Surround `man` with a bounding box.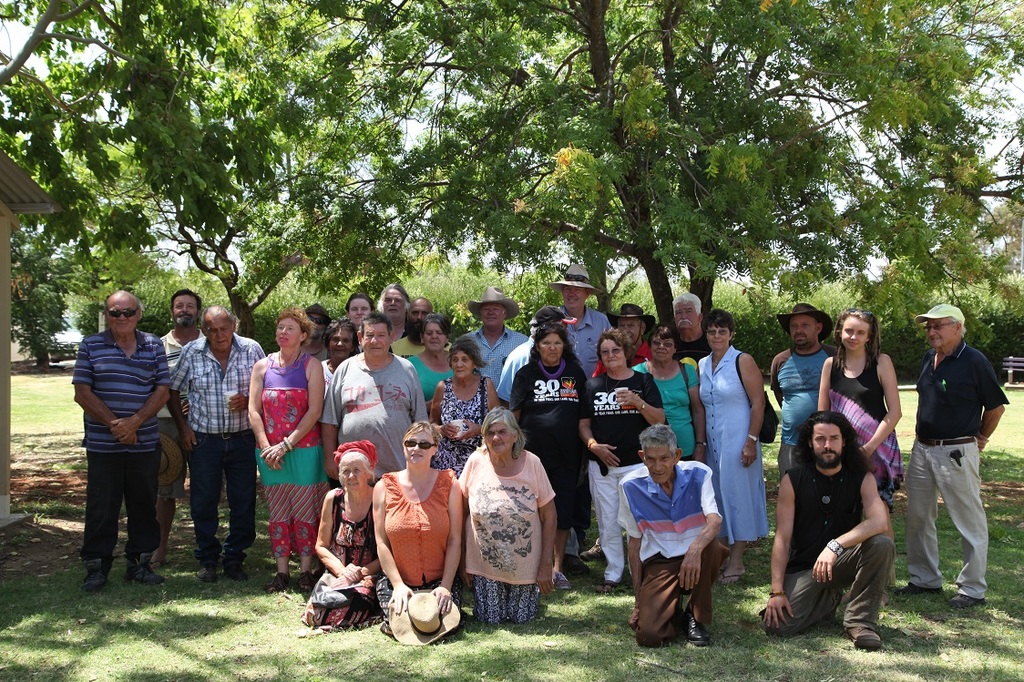
l=543, t=263, r=610, b=372.
